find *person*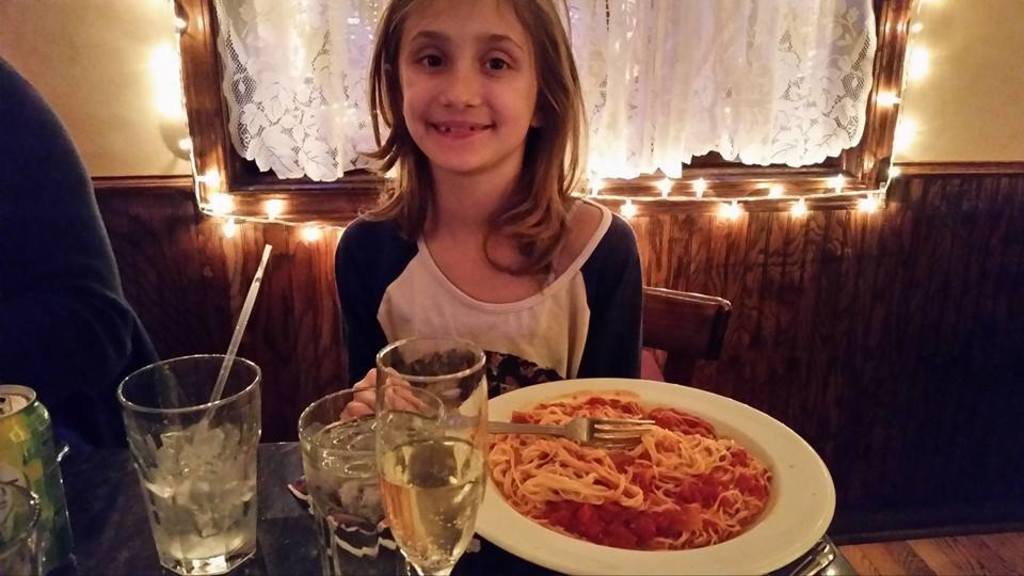
(334,0,641,422)
